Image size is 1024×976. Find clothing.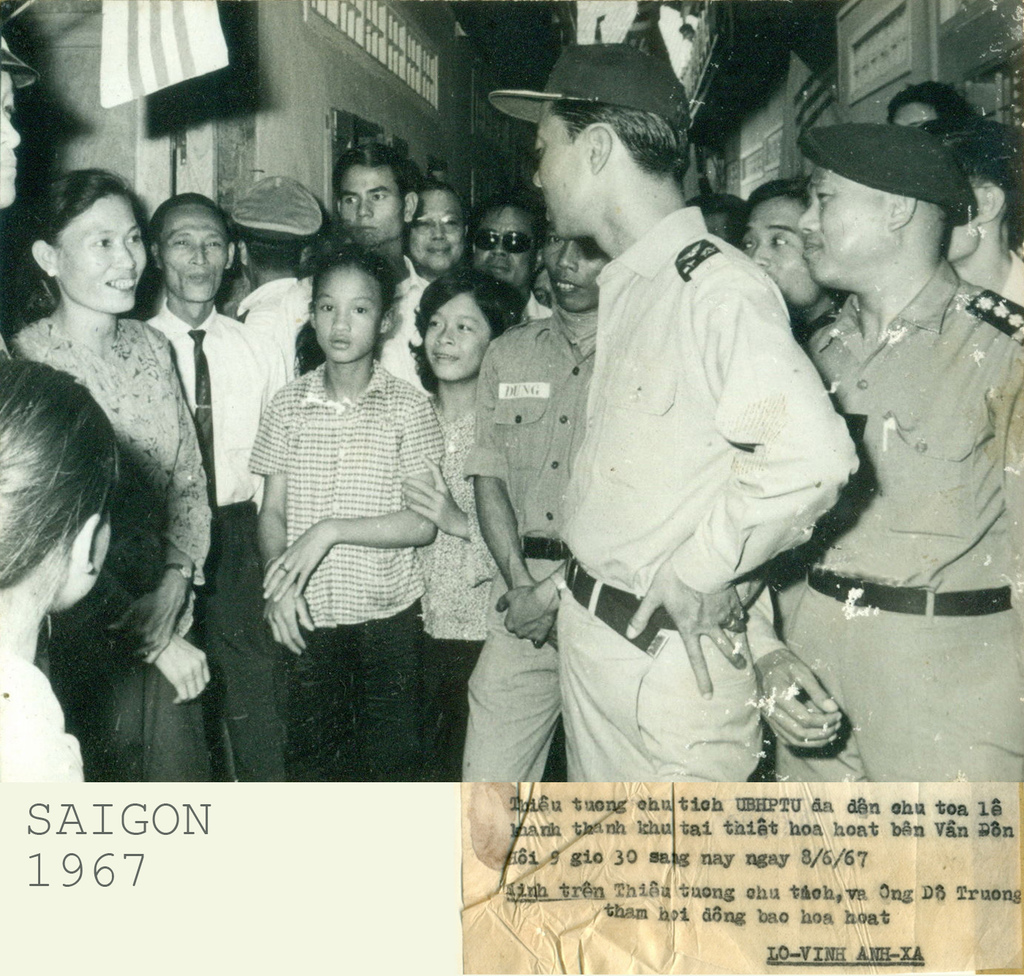
rect(478, 192, 885, 757).
